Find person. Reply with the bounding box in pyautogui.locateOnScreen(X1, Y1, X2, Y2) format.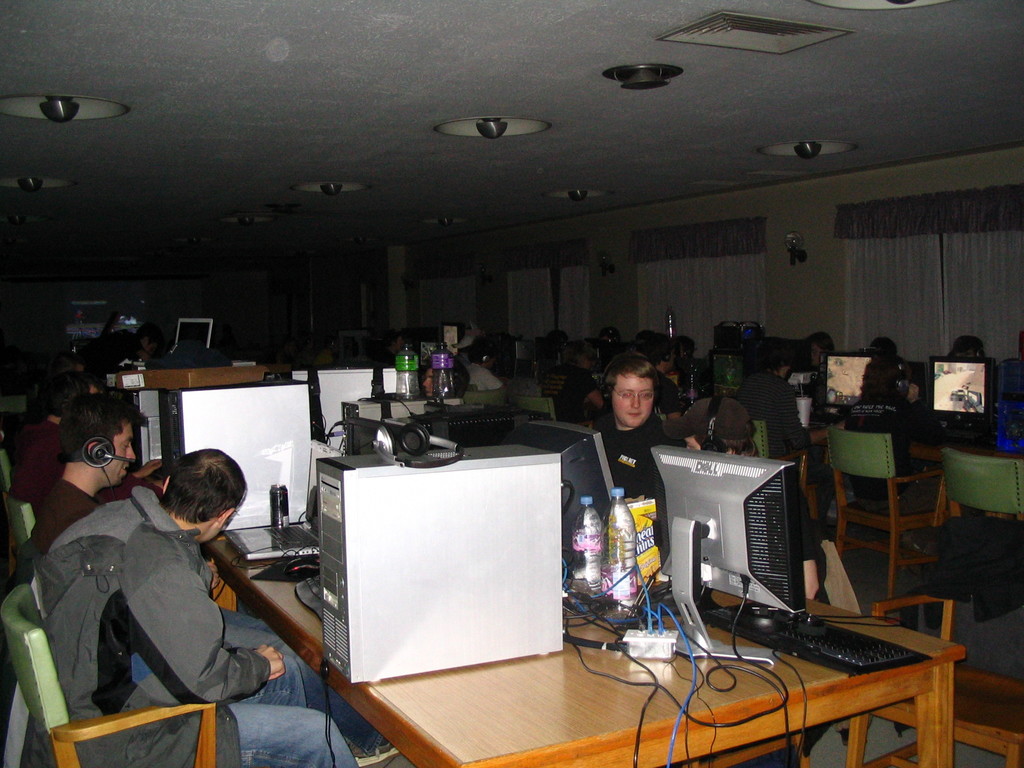
pyautogui.locateOnScreen(2, 448, 357, 767).
